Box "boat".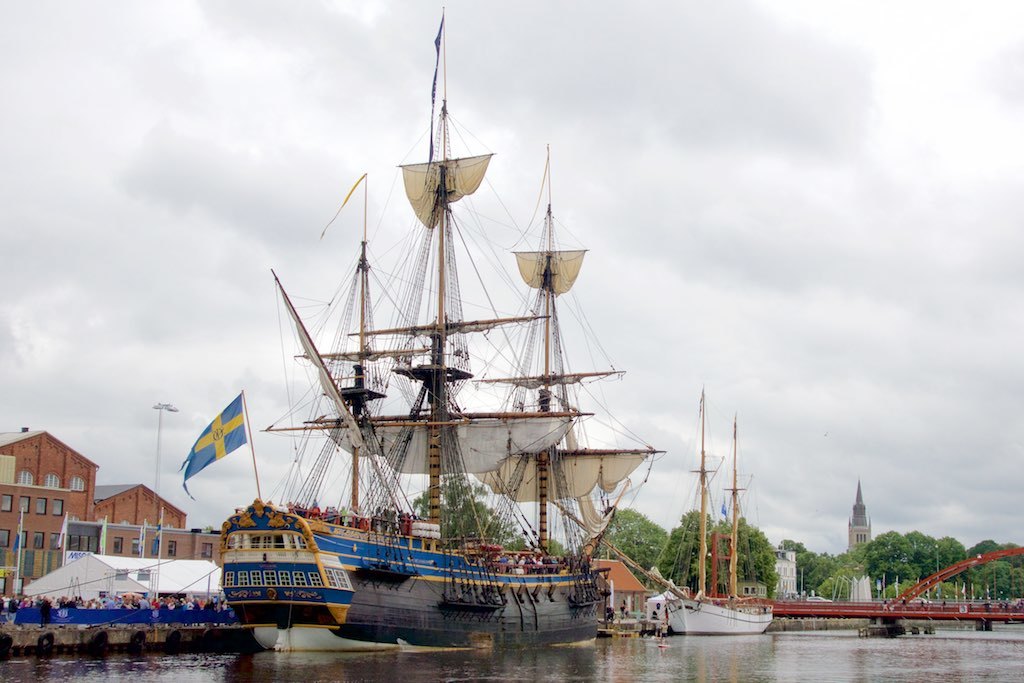
BBox(247, 36, 686, 651).
